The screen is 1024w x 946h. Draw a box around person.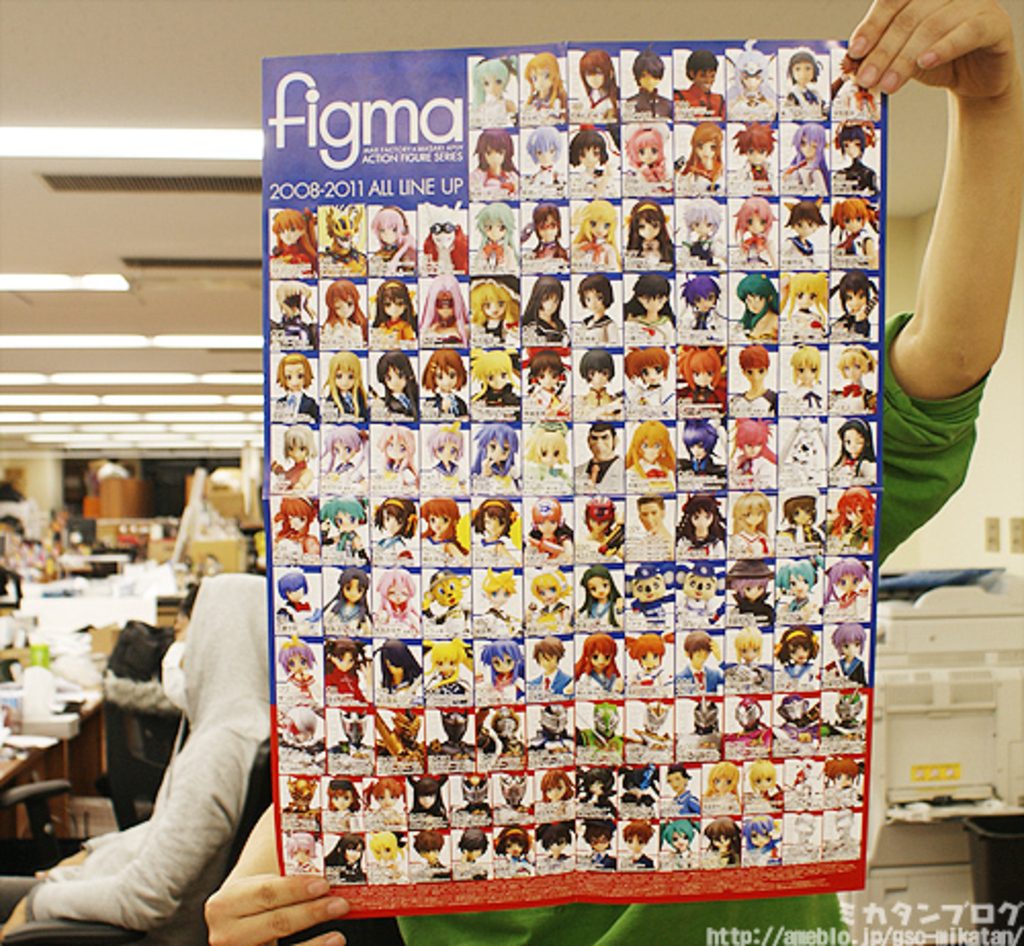
BBox(381, 424, 422, 500).
